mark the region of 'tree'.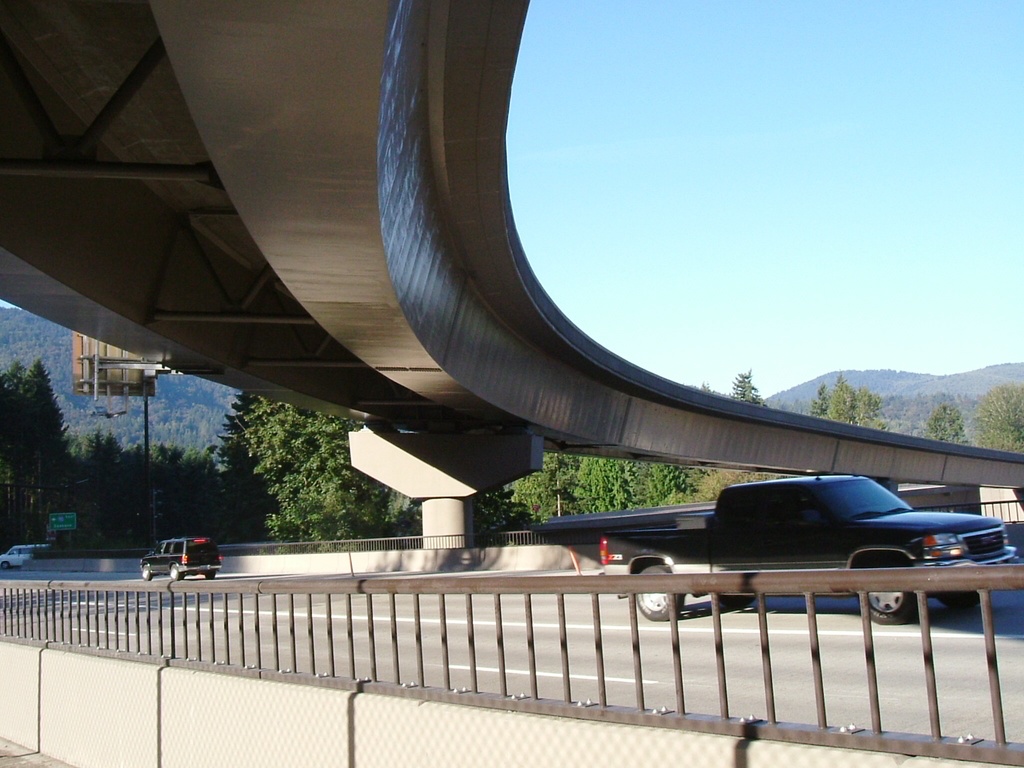
Region: detection(218, 394, 534, 554).
